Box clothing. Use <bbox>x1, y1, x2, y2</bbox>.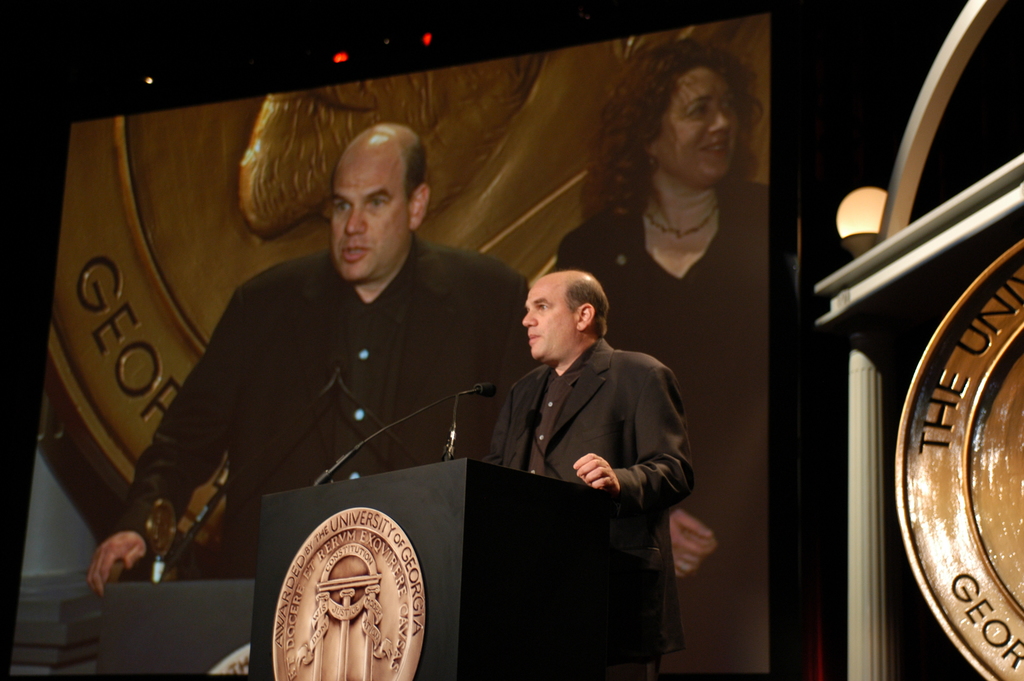
<bbox>546, 184, 774, 680</bbox>.
